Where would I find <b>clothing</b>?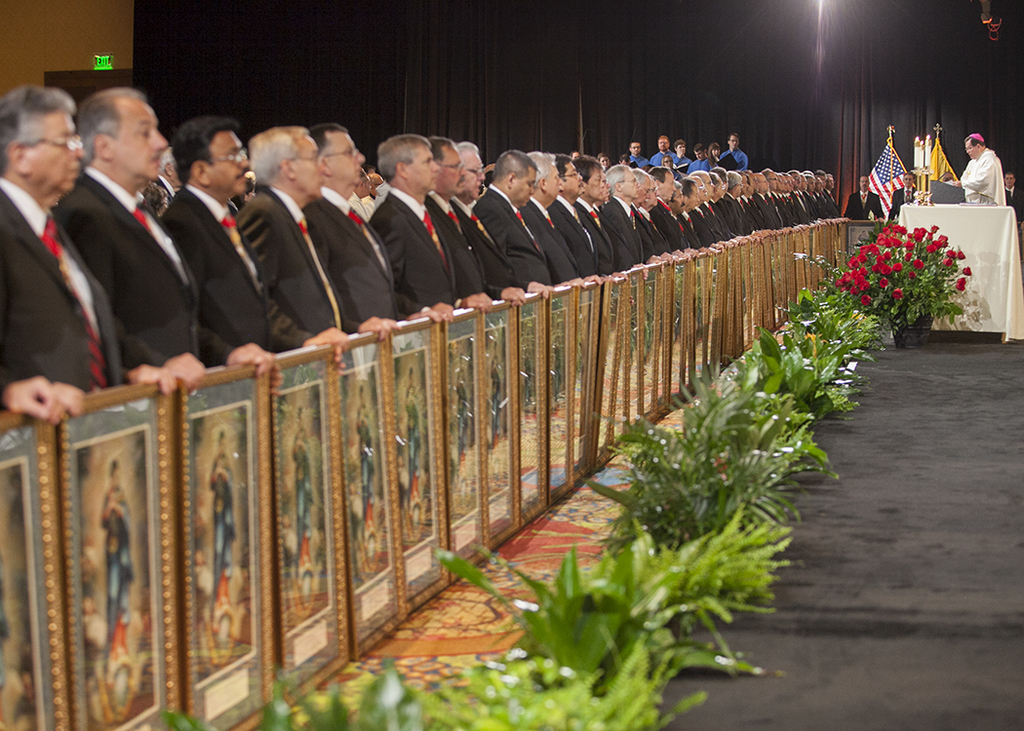
At crop(697, 198, 716, 242).
